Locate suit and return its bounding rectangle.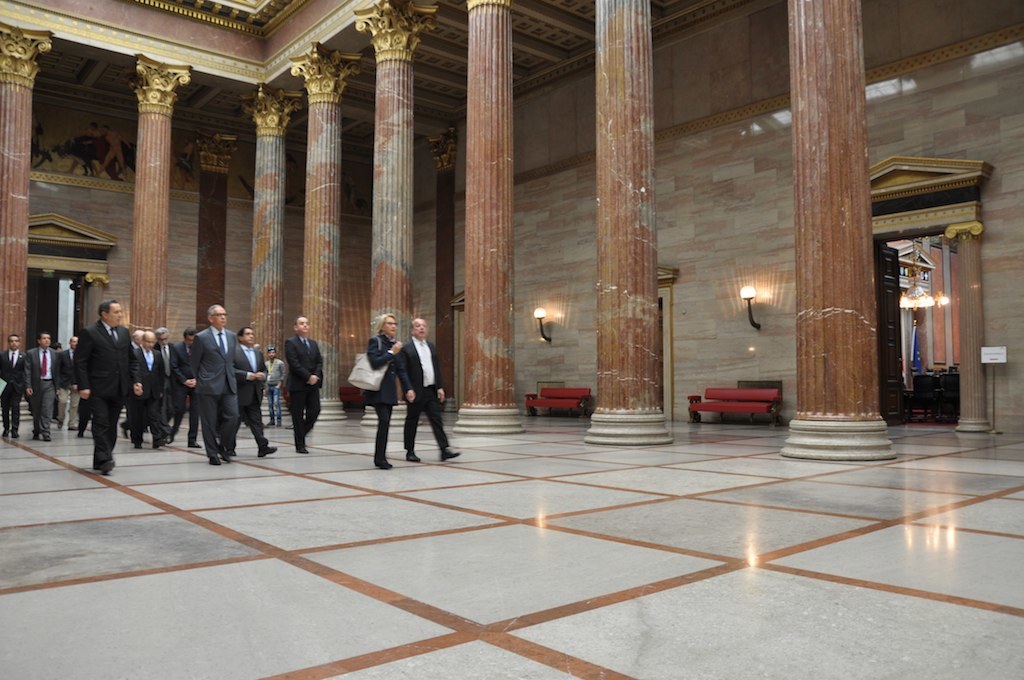
(134,345,170,429).
